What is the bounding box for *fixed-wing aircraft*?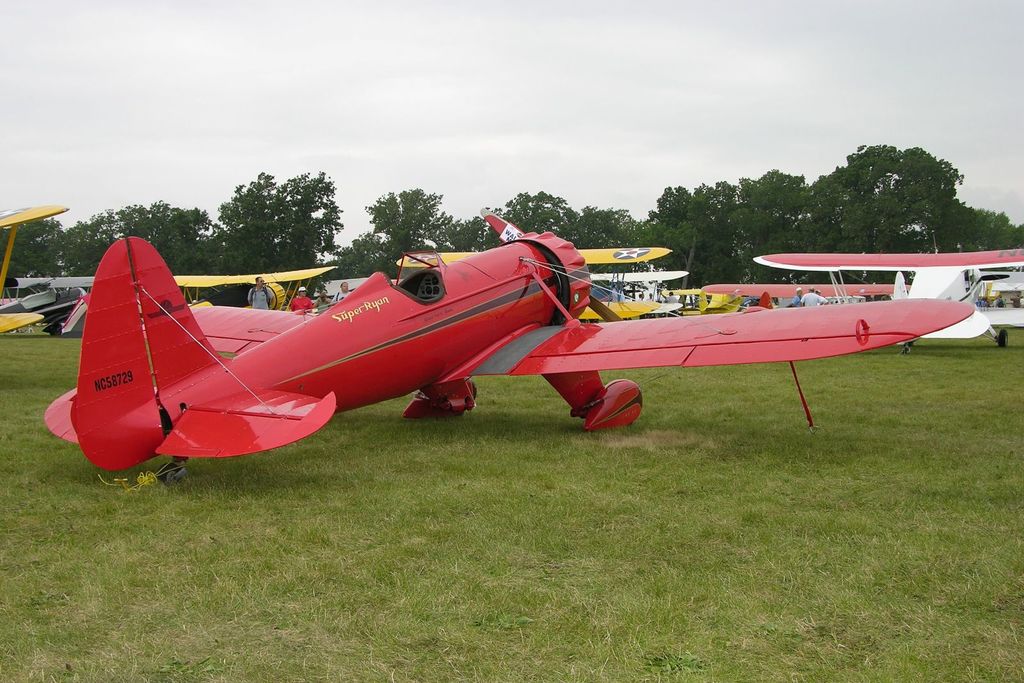
394 245 673 320.
